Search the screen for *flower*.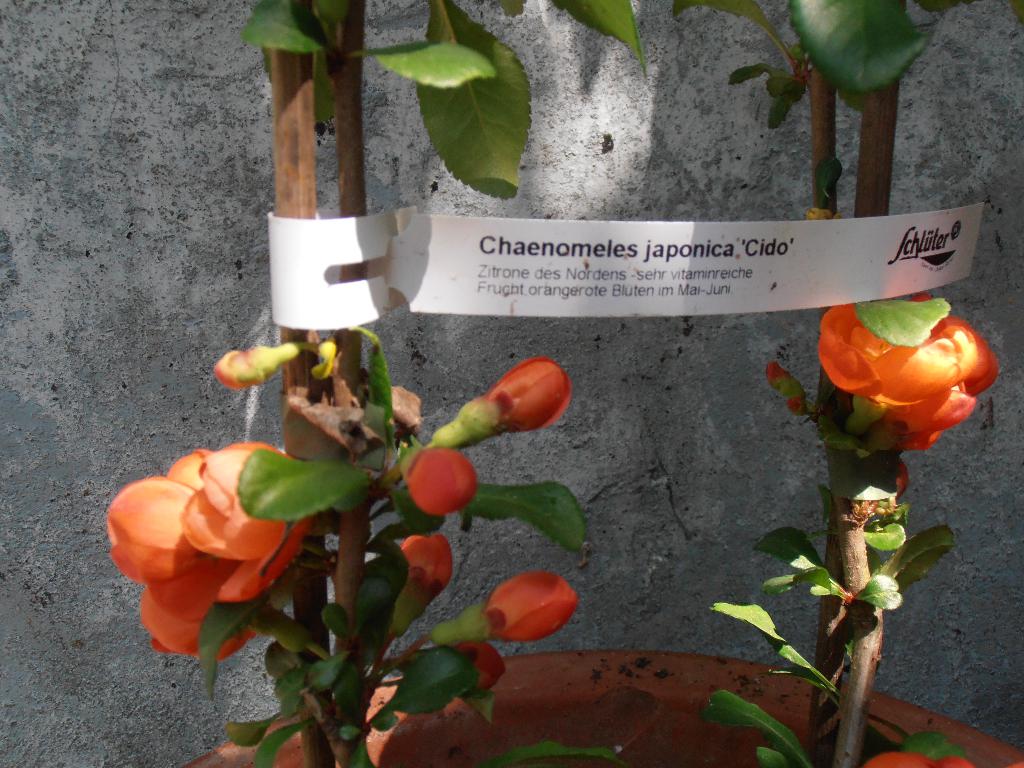
Found at {"x1": 813, "y1": 299, "x2": 1002, "y2": 458}.
